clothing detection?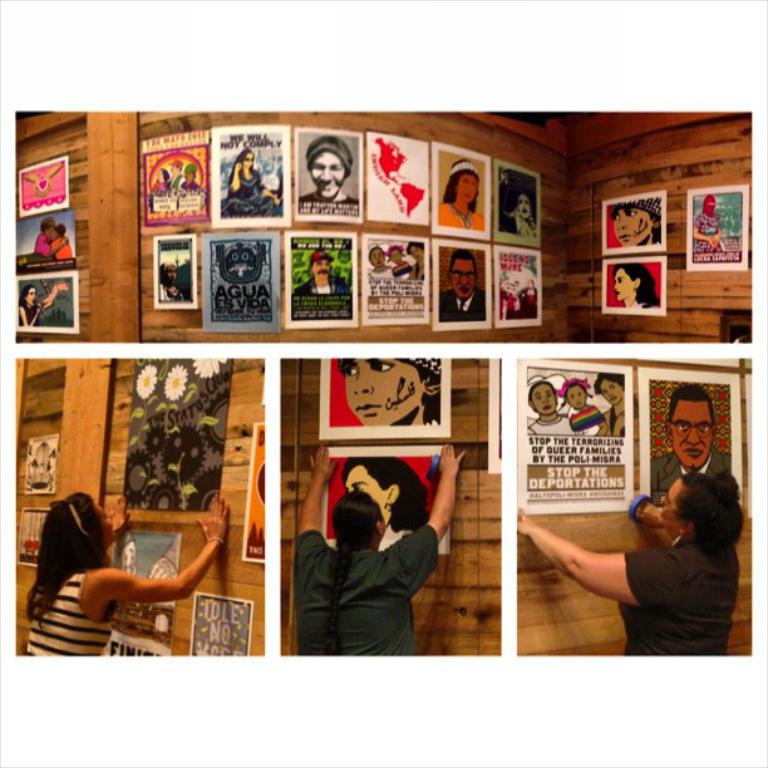
(x1=26, y1=563, x2=109, y2=676)
